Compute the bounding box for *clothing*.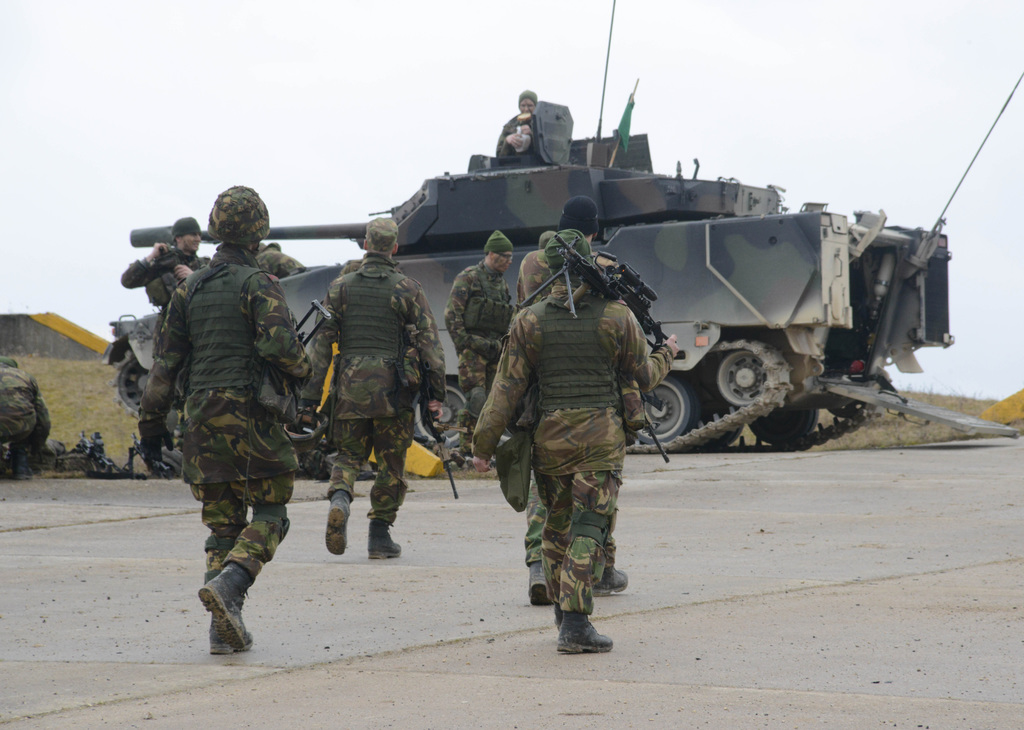
Rect(517, 249, 647, 565).
